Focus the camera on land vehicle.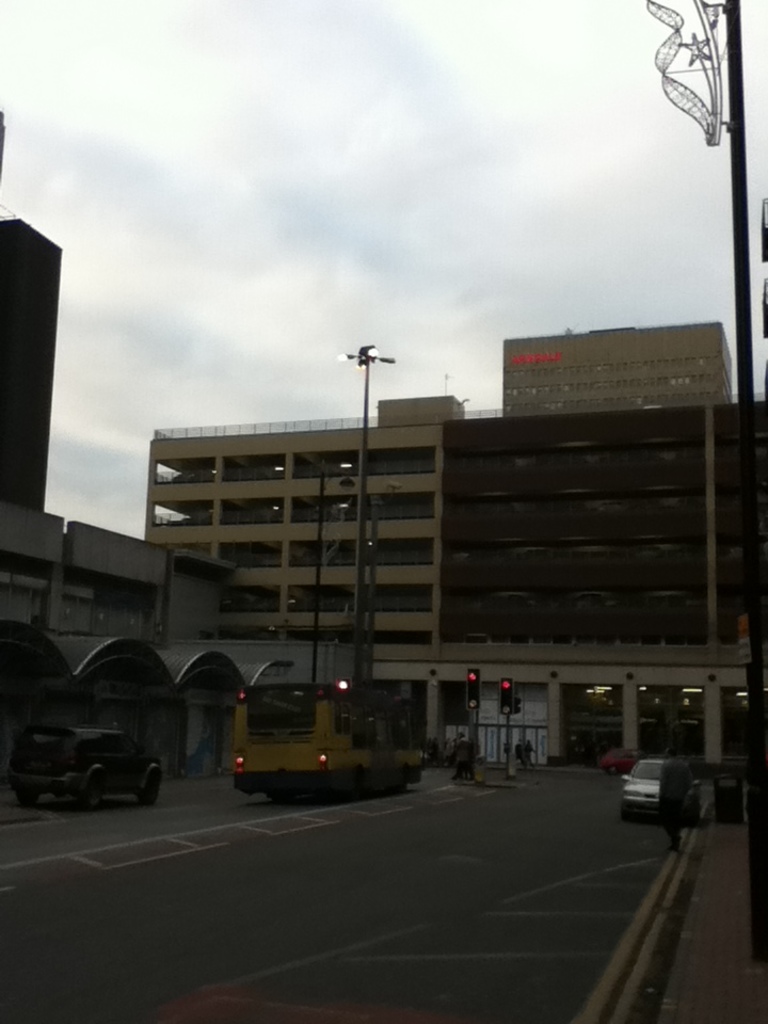
Focus region: box=[220, 669, 437, 804].
